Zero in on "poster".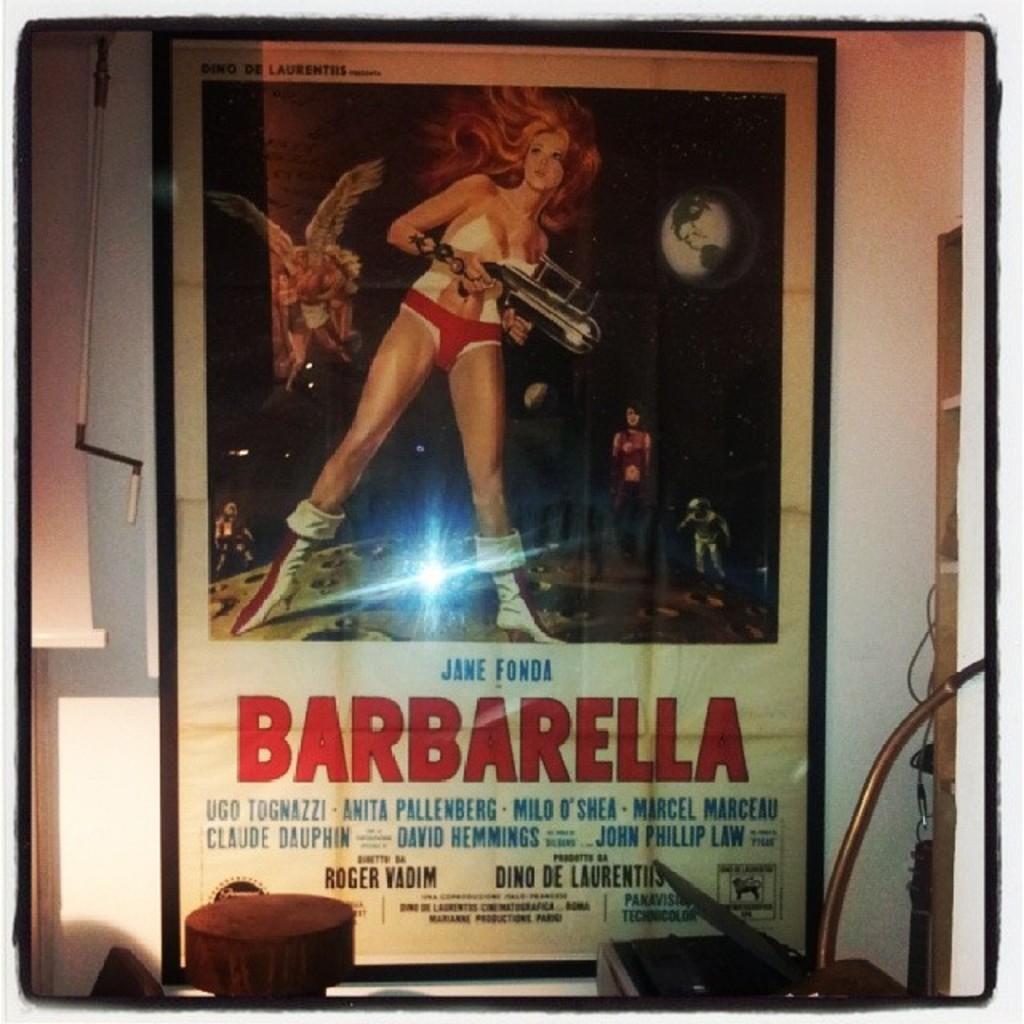
Zeroed in: 157/30/832/976.
